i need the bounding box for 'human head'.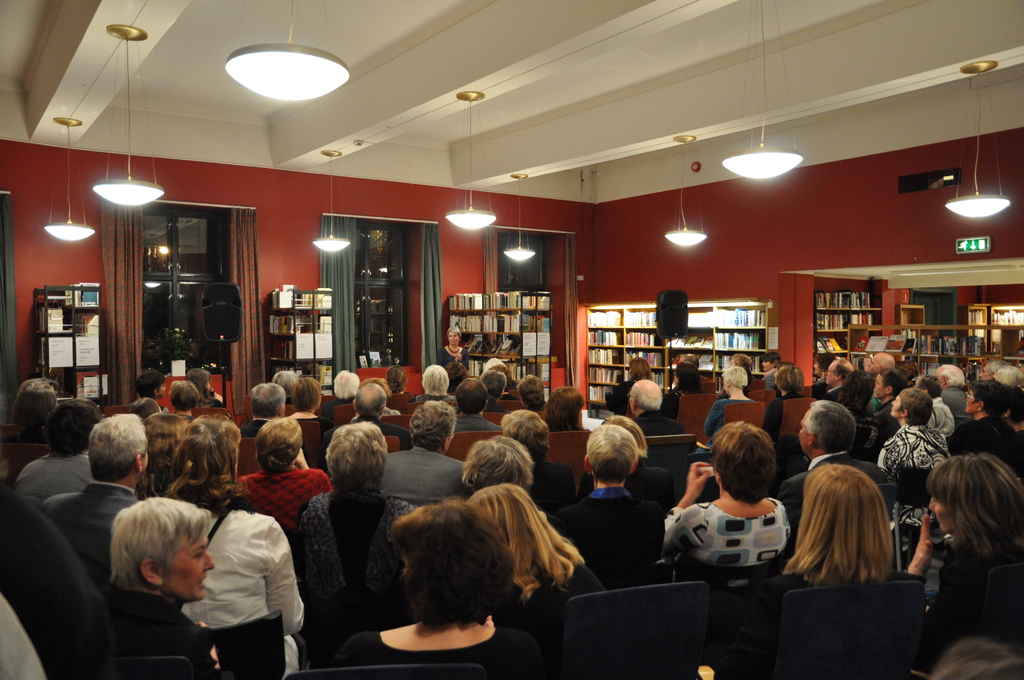
Here it is: bbox=(934, 364, 967, 384).
